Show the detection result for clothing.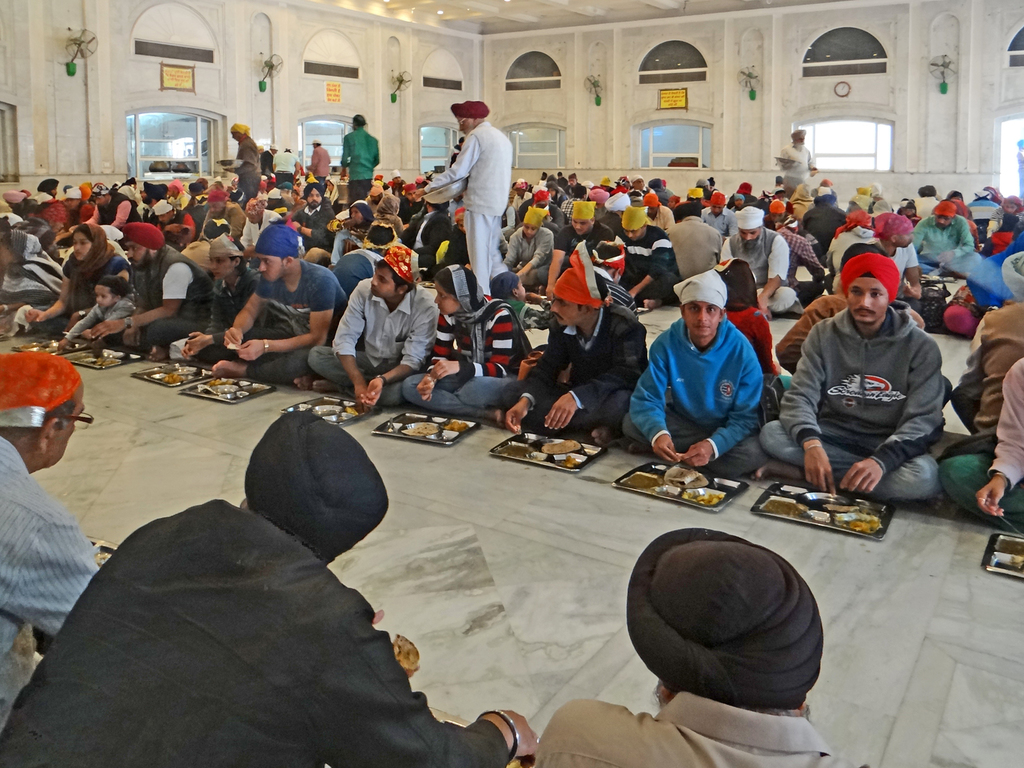
BBox(304, 143, 330, 188).
